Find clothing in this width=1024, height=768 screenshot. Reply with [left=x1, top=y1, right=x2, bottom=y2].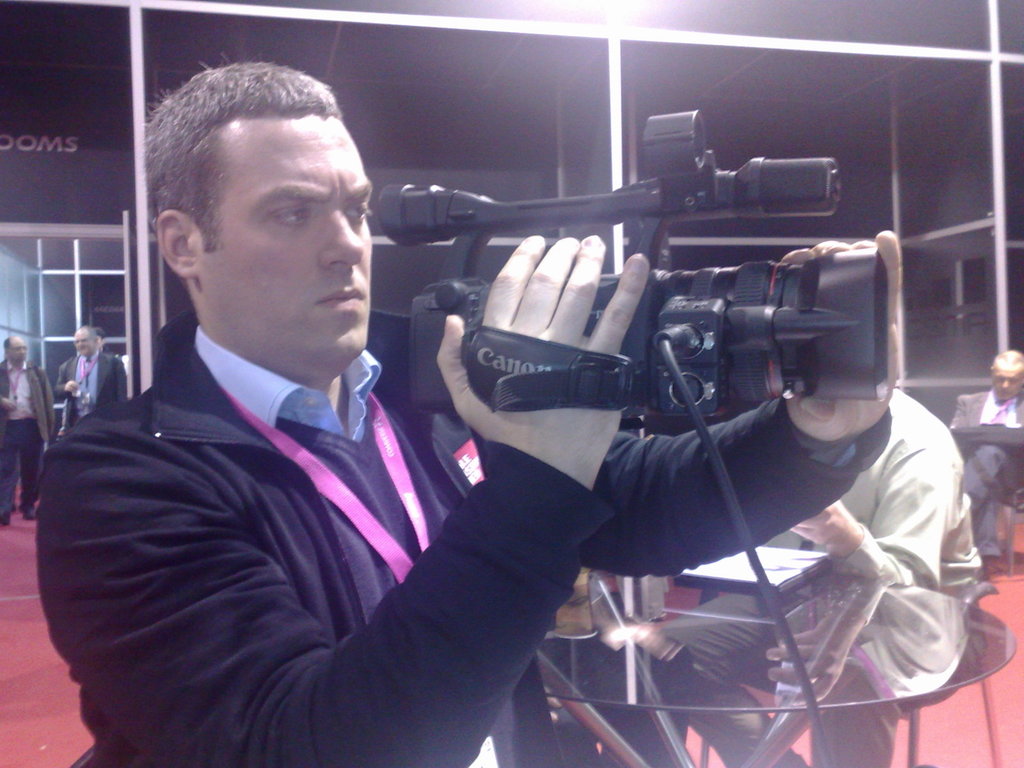
[left=55, top=355, right=132, bottom=431].
